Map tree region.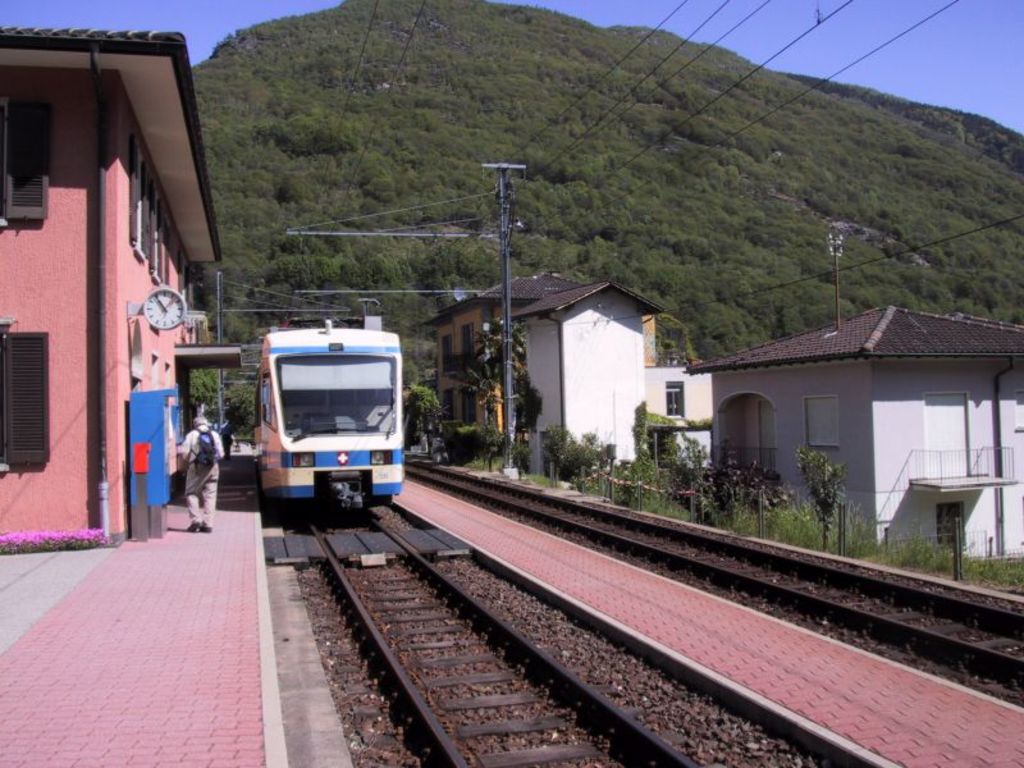
Mapped to 795/444/847/549.
